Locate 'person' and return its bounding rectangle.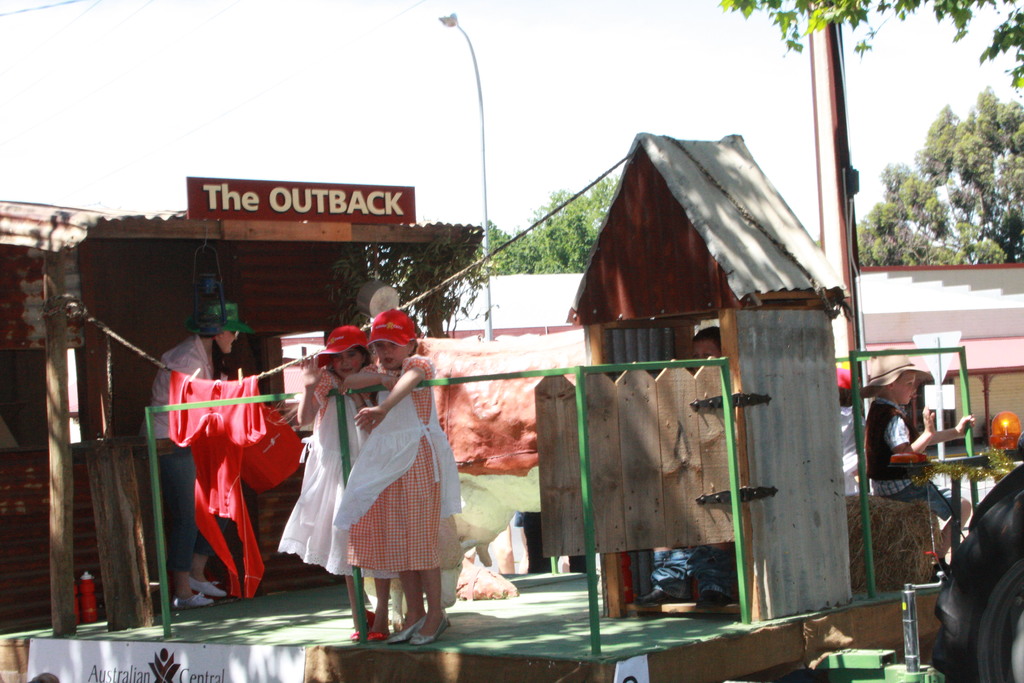
BBox(275, 324, 402, 641).
